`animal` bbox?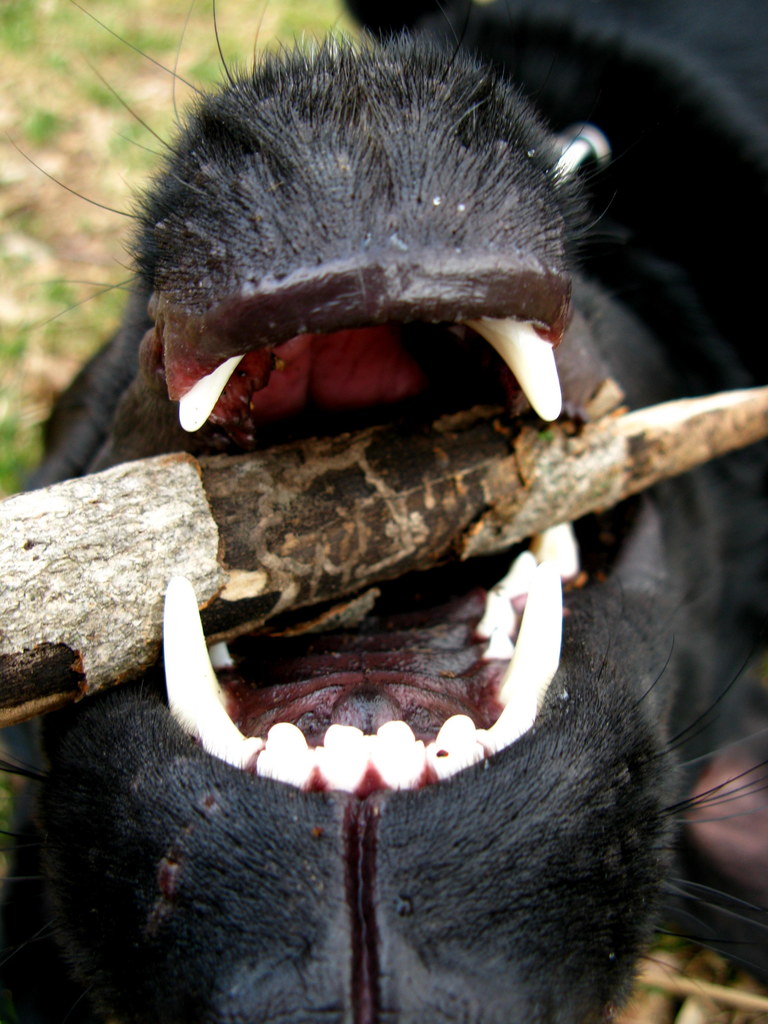
l=0, t=0, r=757, b=1019
